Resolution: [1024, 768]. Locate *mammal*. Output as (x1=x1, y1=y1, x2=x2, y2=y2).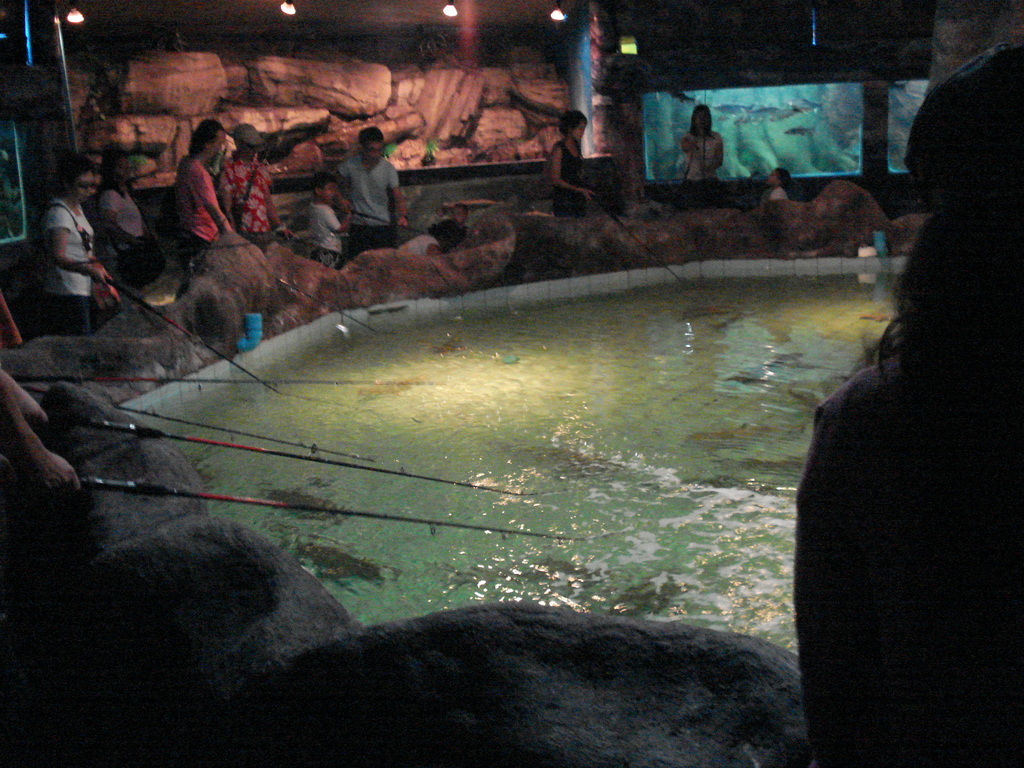
(x1=0, y1=369, x2=77, y2=504).
